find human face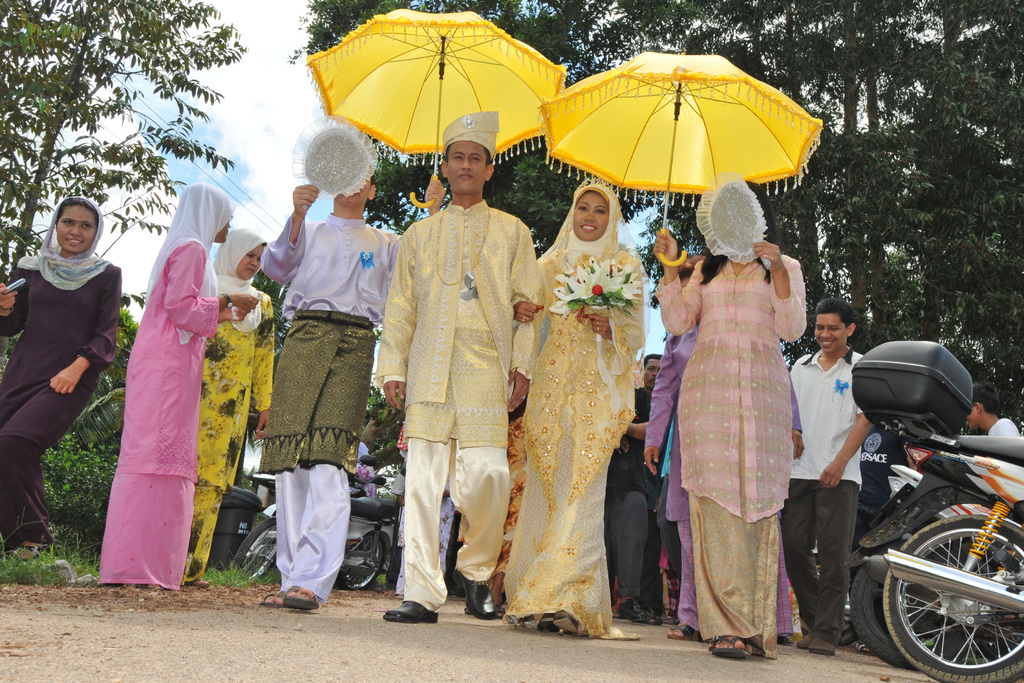
814 315 843 352
